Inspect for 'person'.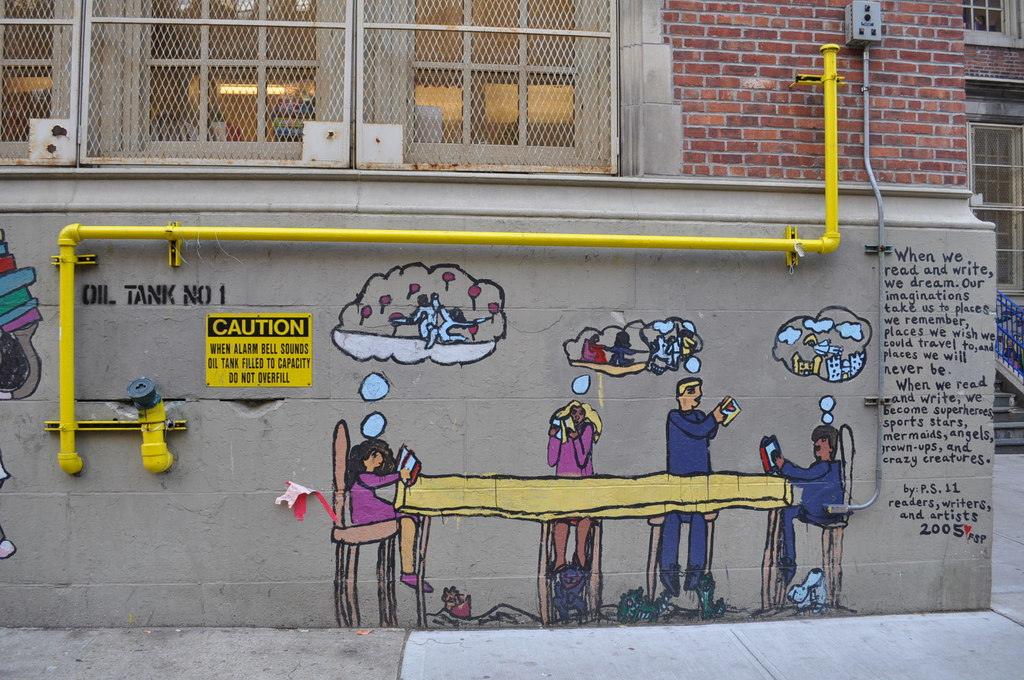
Inspection: [550, 406, 598, 570].
